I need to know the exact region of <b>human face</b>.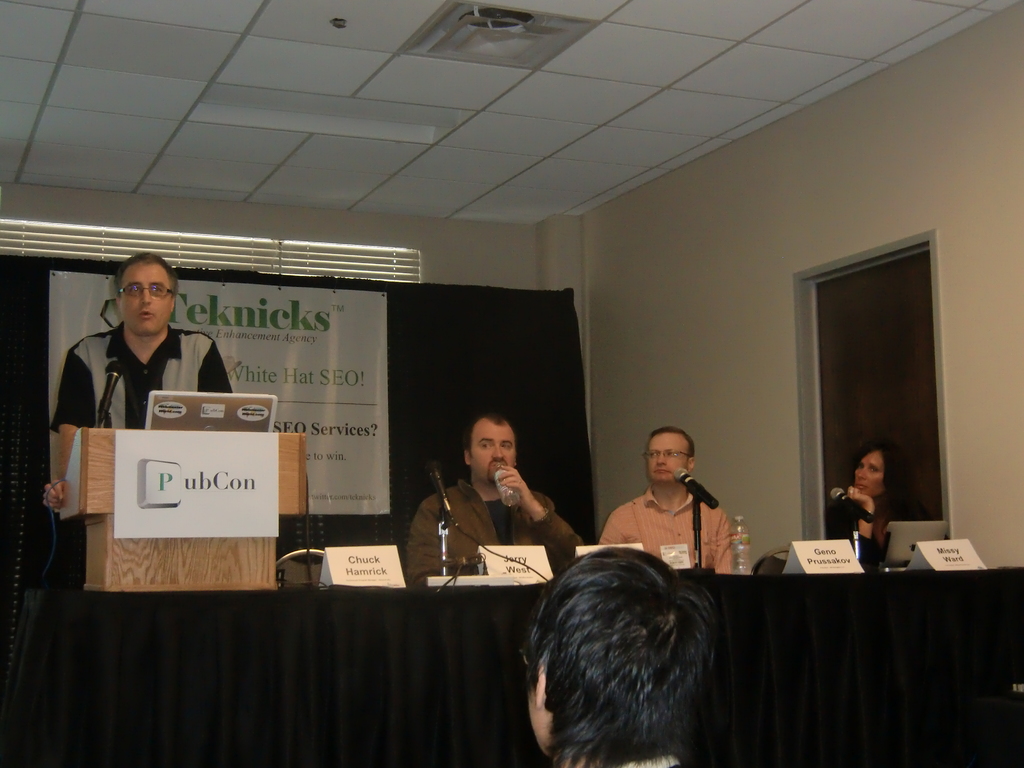
Region: bbox(469, 421, 516, 483).
